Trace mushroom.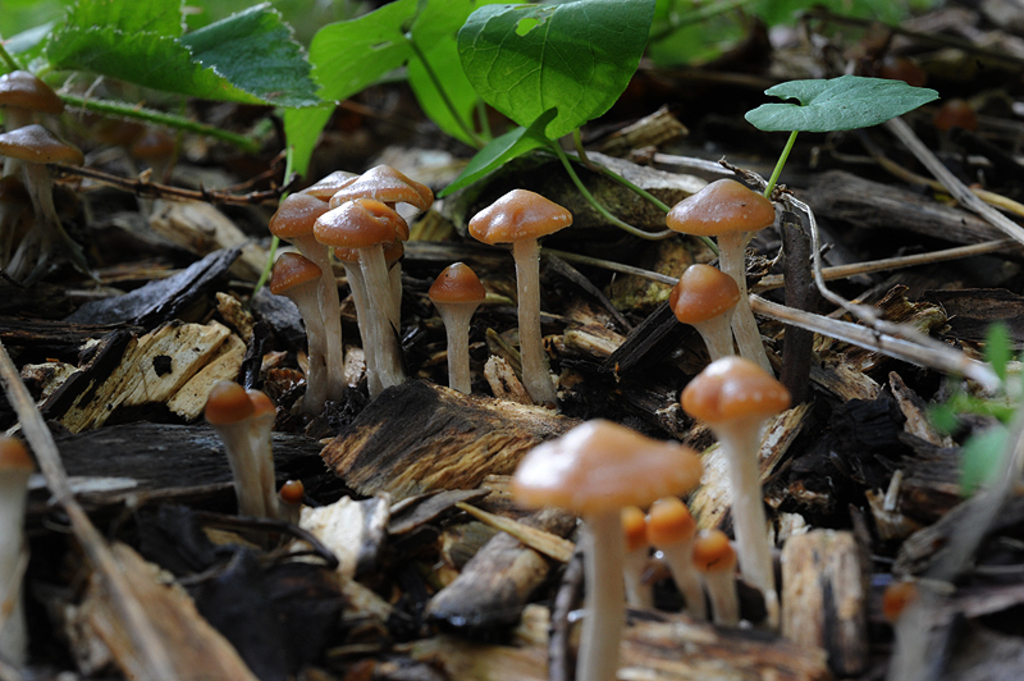
Traced to (x1=470, y1=188, x2=572, y2=410).
